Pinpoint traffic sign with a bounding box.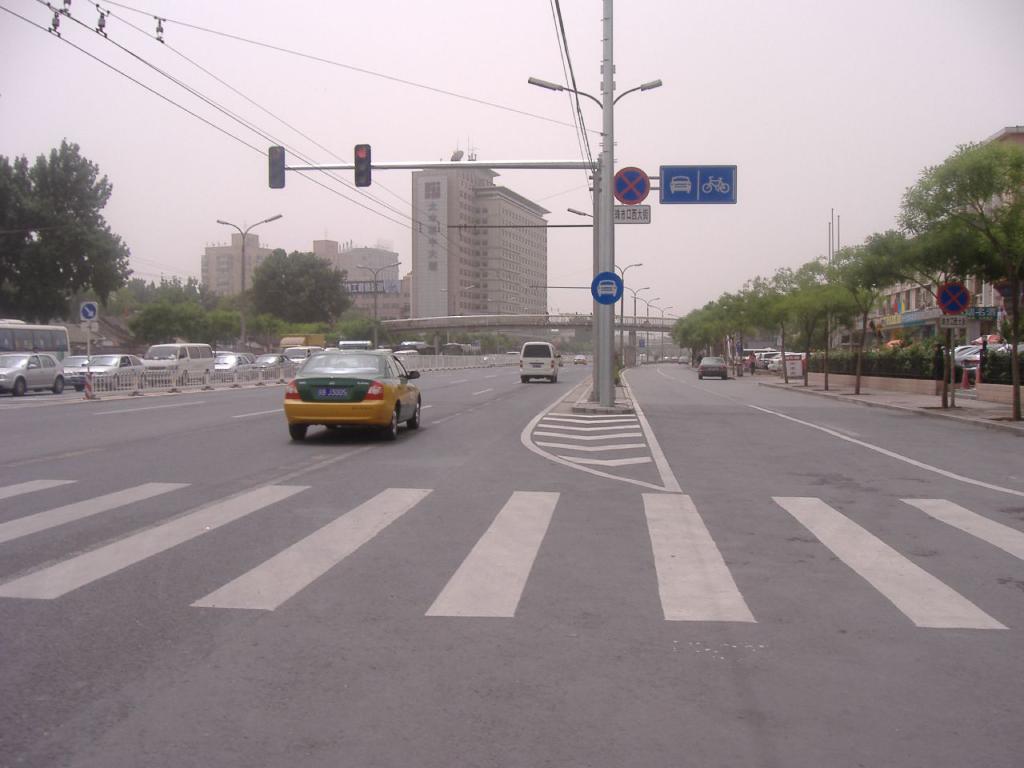
region(614, 166, 654, 206).
